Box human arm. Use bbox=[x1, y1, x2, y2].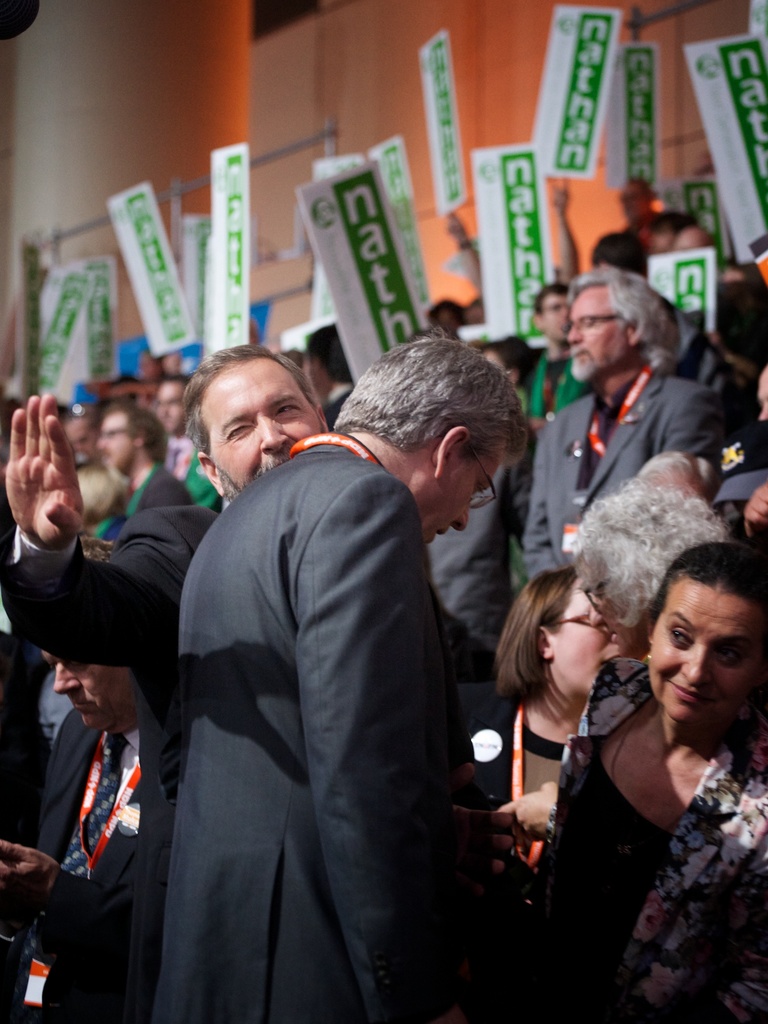
bbox=[451, 785, 525, 946].
